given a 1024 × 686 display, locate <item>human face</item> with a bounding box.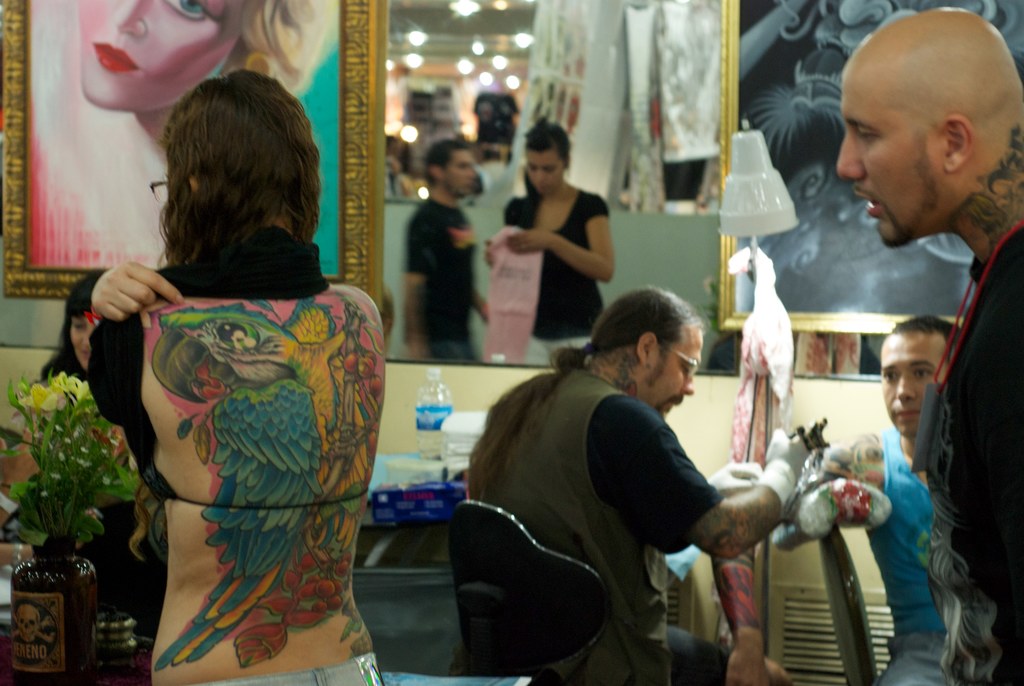
Located: [left=877, top=332, right=948, bottom=443].
